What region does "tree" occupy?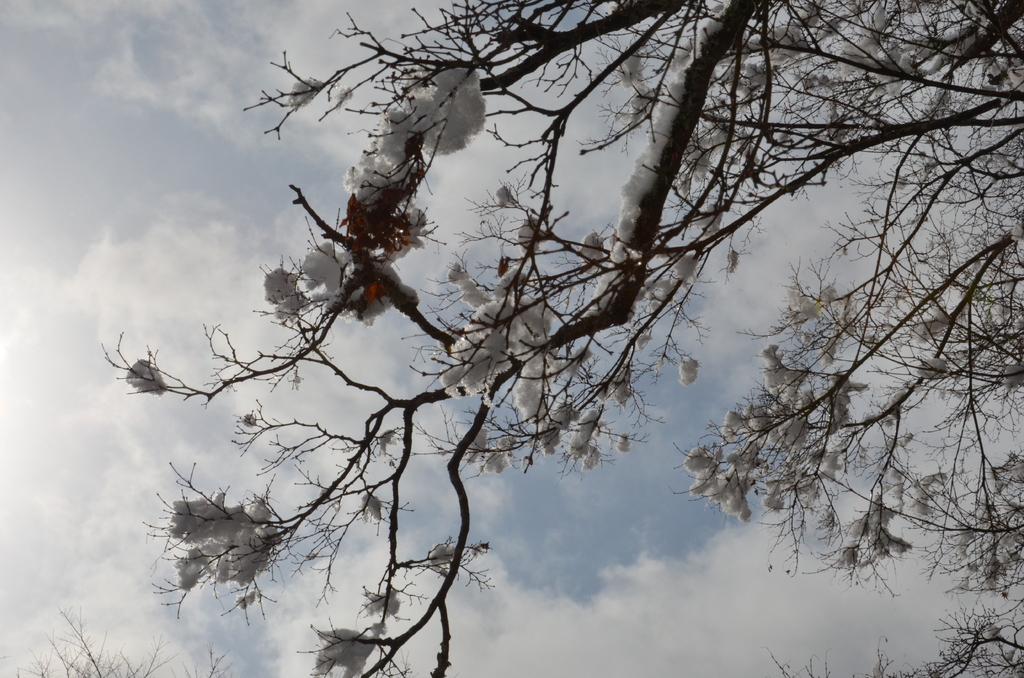
120, 0, 992, 674.
